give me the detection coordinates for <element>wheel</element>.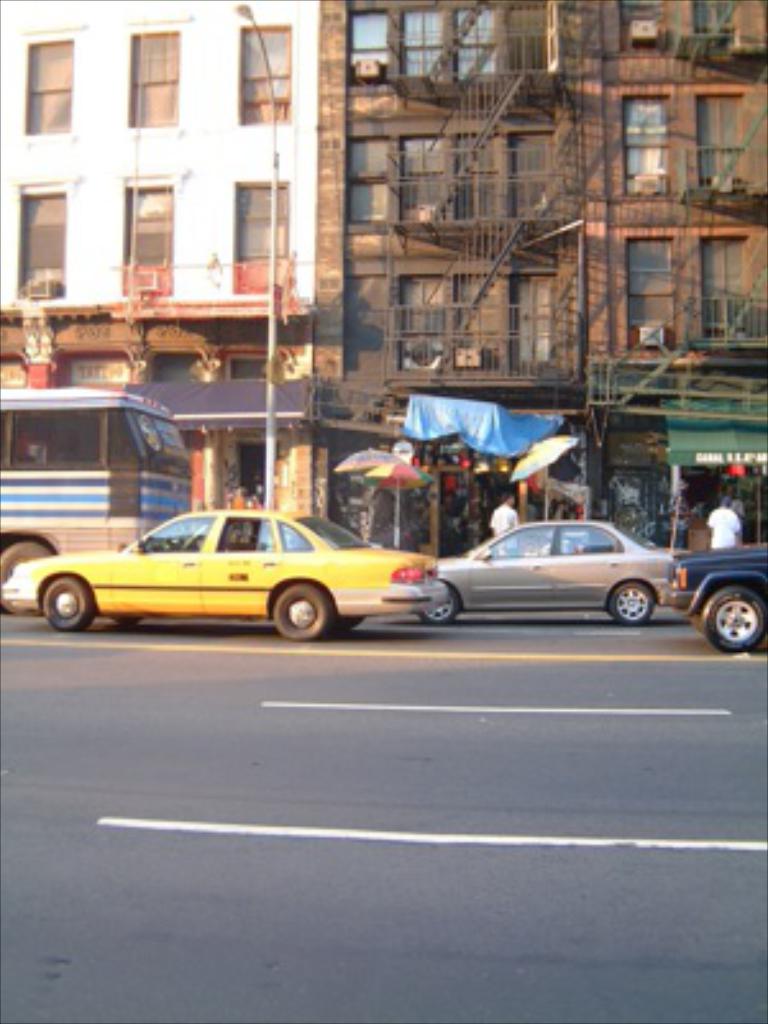
Rect(44, 579, 92, 627).
